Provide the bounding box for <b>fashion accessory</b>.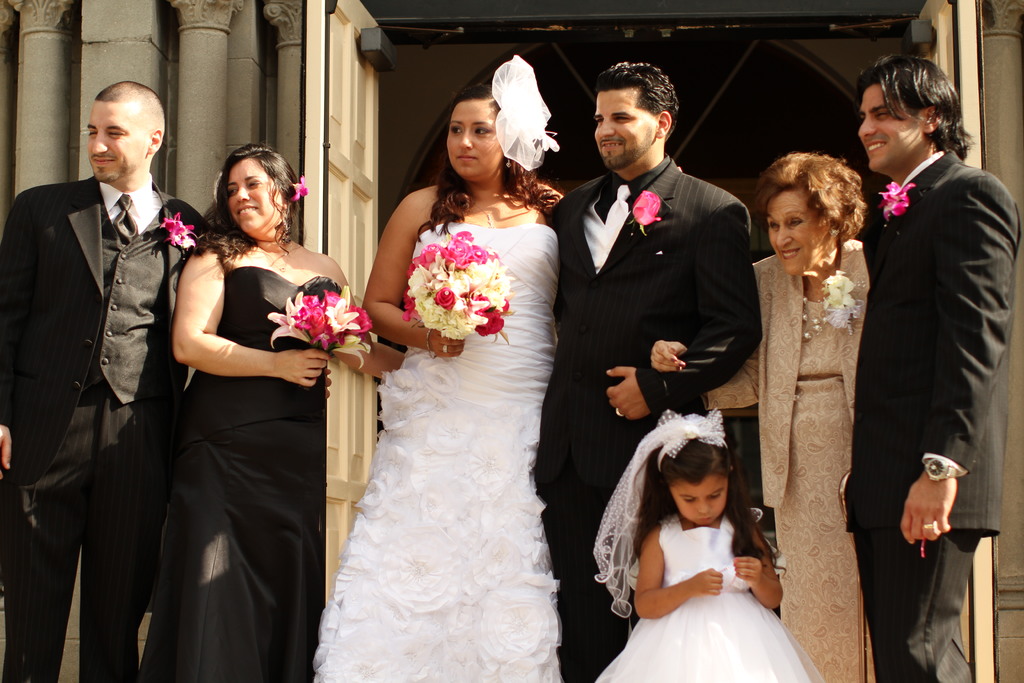
pyautogui.locateOnScreen(927, 459, 962, 483).
